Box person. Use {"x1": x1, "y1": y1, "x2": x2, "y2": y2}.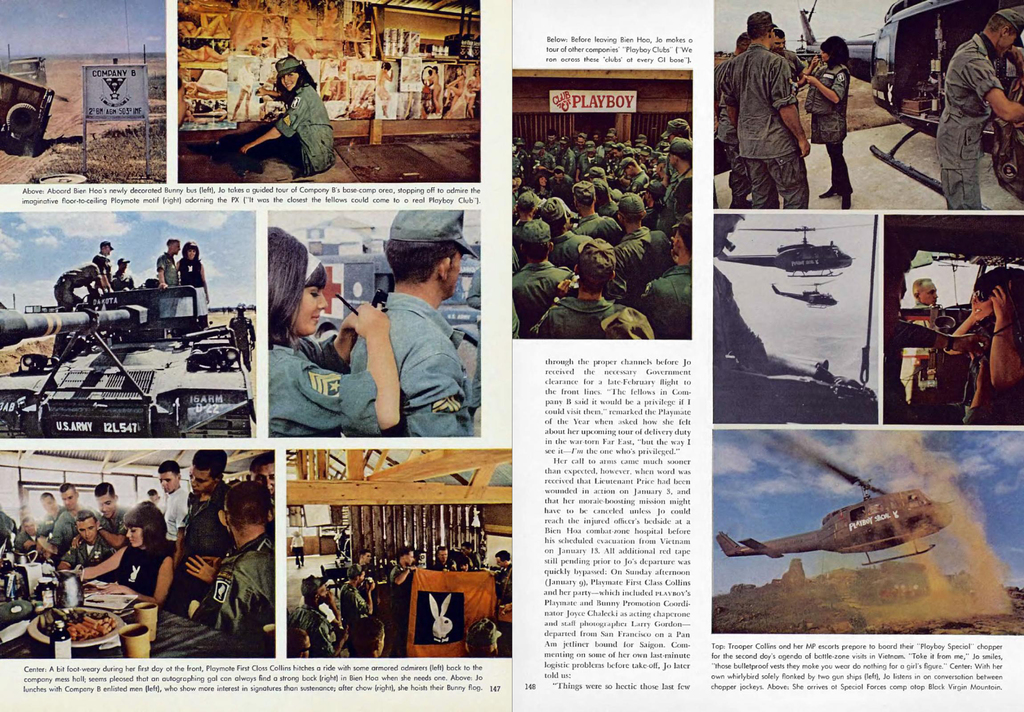
{"x1": 714, "y1": 28, "x2": 753, "y2": 212}.
